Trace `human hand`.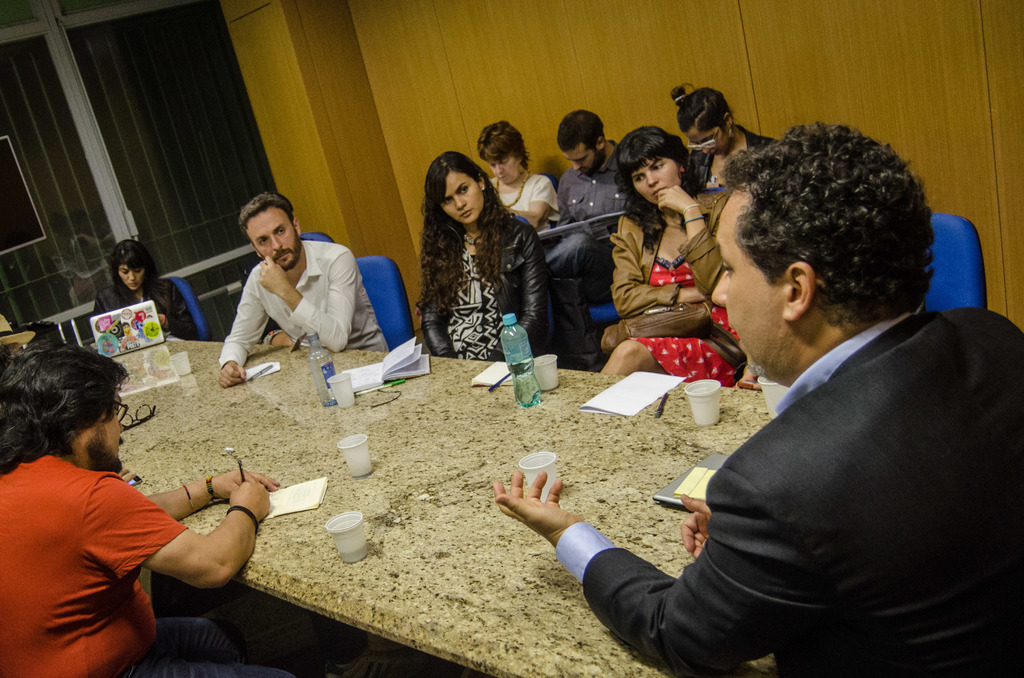
Traced to detection(214, 465, 282, 504).
